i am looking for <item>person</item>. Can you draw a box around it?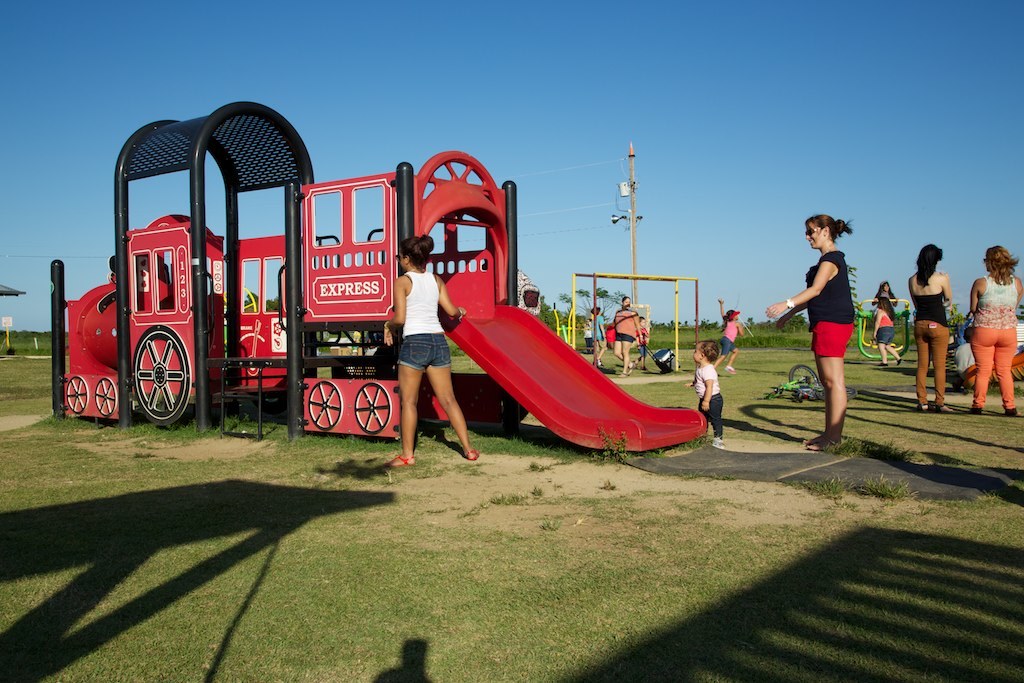
Sure, the bounding box is pyautogui.locateOnScreen(379, 231, 467, 469).
